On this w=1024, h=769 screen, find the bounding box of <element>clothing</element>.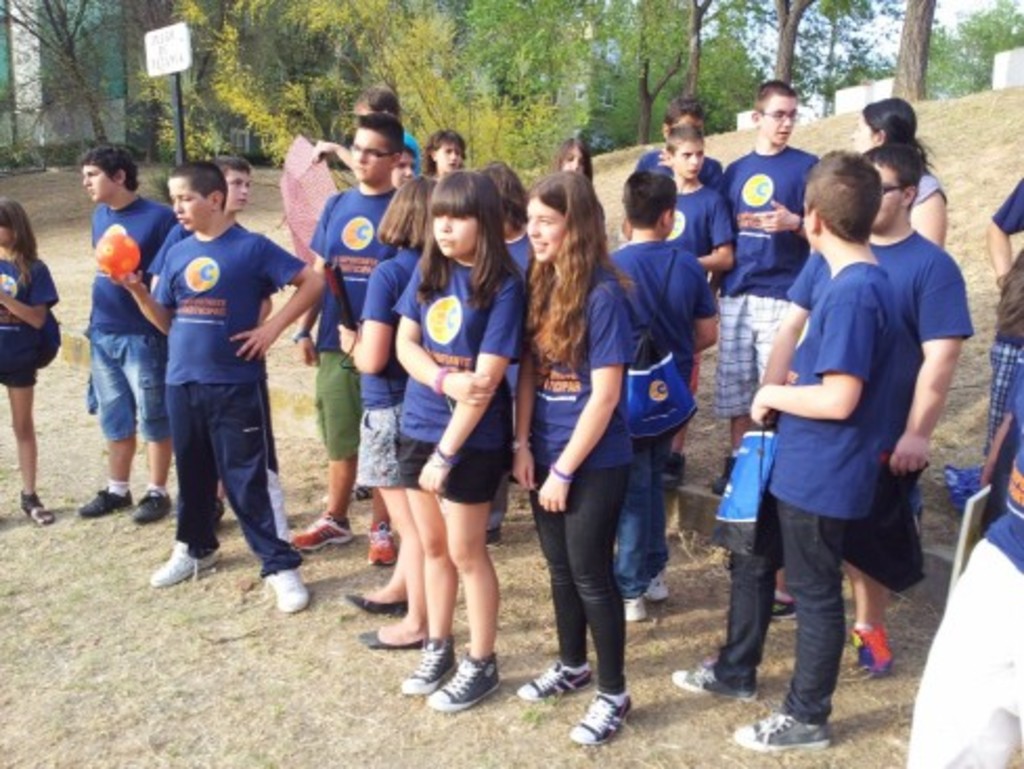
Bounding box: pyautogui.locateOnScreen(151, 218, 287, 467).
